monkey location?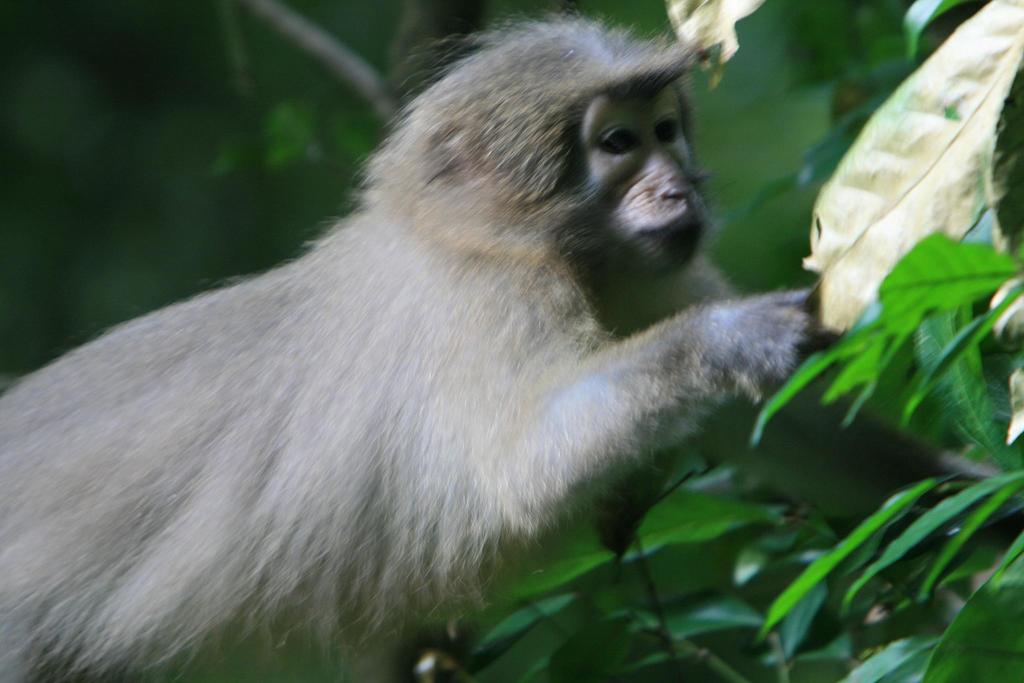
x1=0 y1=4 x2=833 y2=682
